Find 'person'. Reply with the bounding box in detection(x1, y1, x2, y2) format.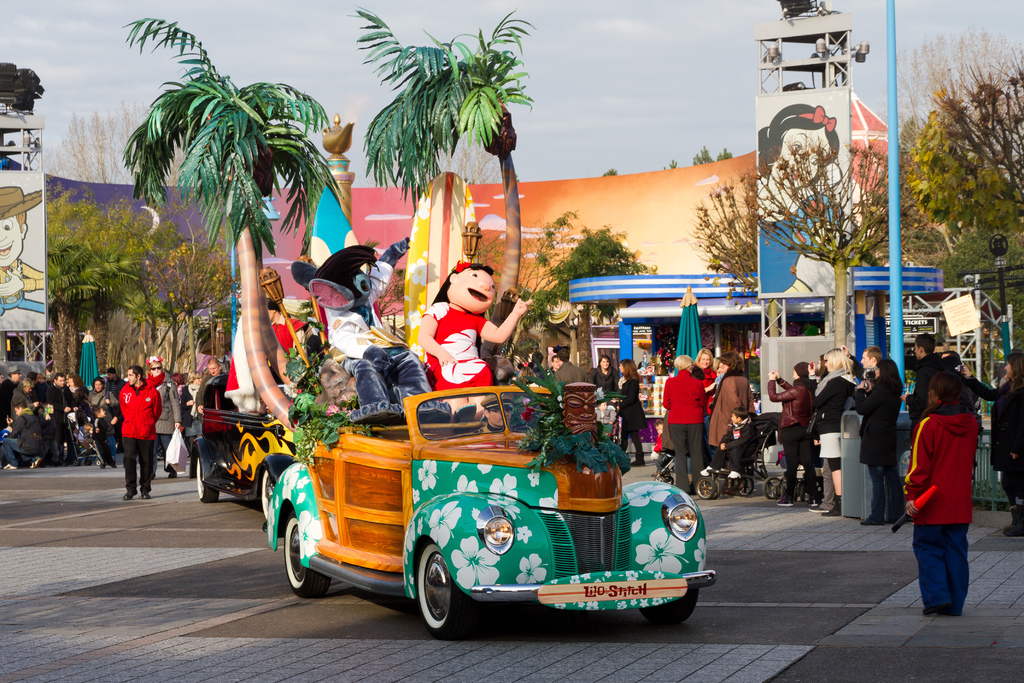
detection(469, 394, 525, 435).
